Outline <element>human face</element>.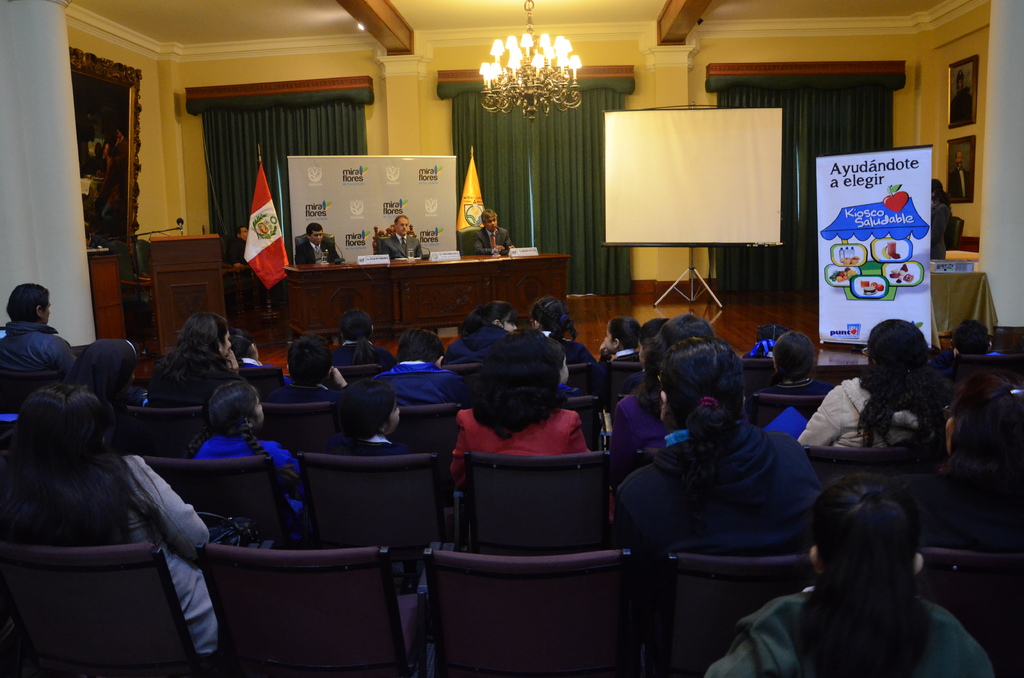
Outline: {"x1": 309, "y1": 228, "x2": 325, "y2": 245}.
